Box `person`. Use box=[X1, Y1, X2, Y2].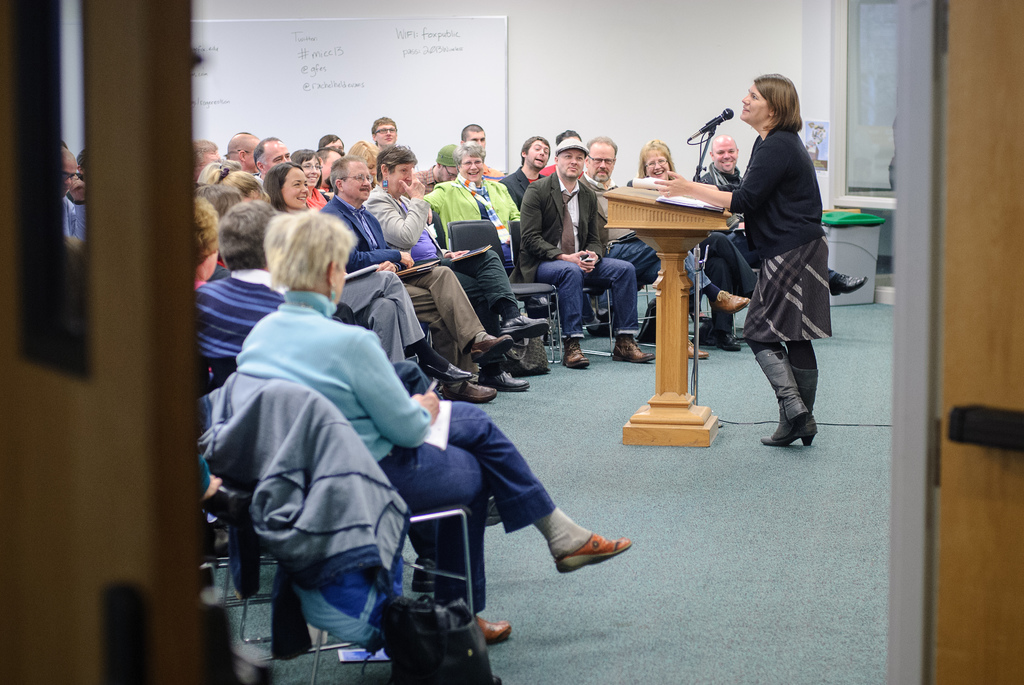
box=[696, 130, 874, 279].
